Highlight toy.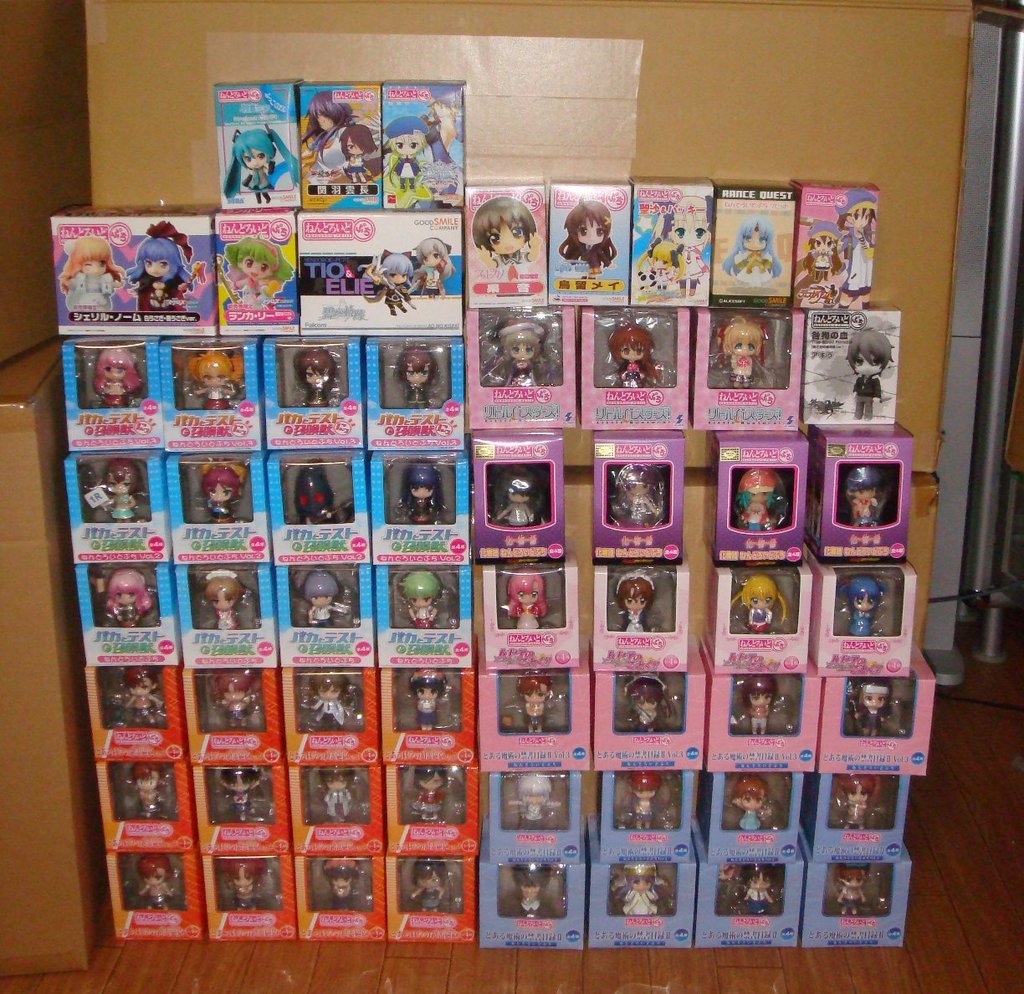
Highlighted region: box(625, 766, 684, 826).
